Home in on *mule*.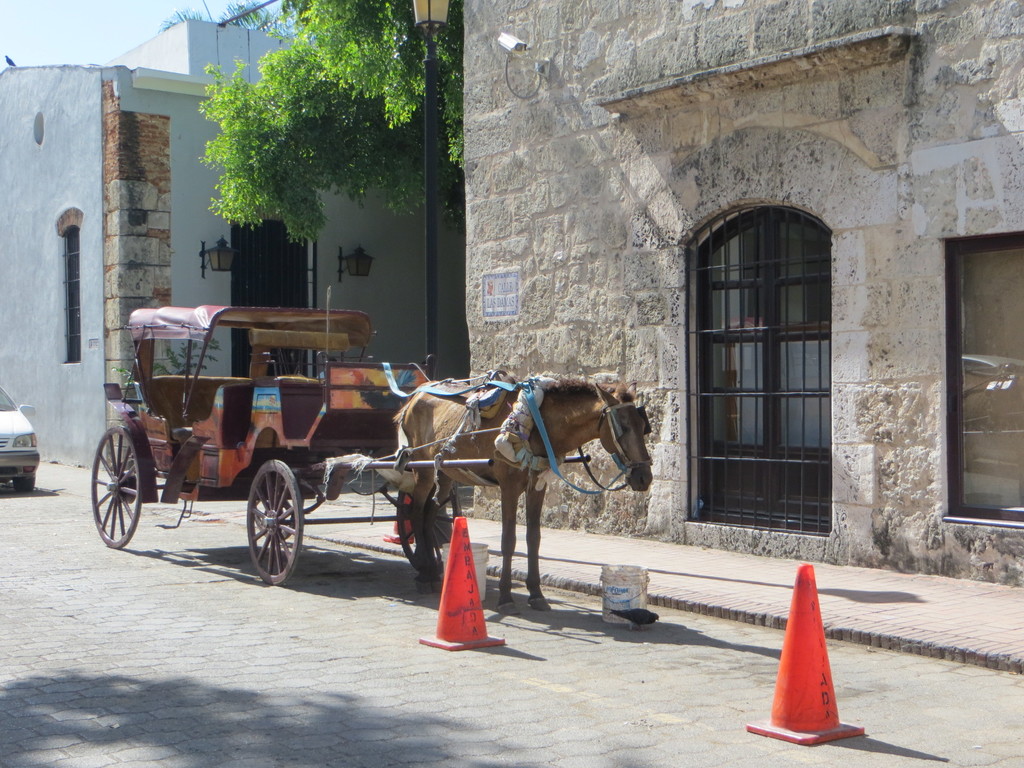
Homed in at crop(392, 362, 666, 655).
